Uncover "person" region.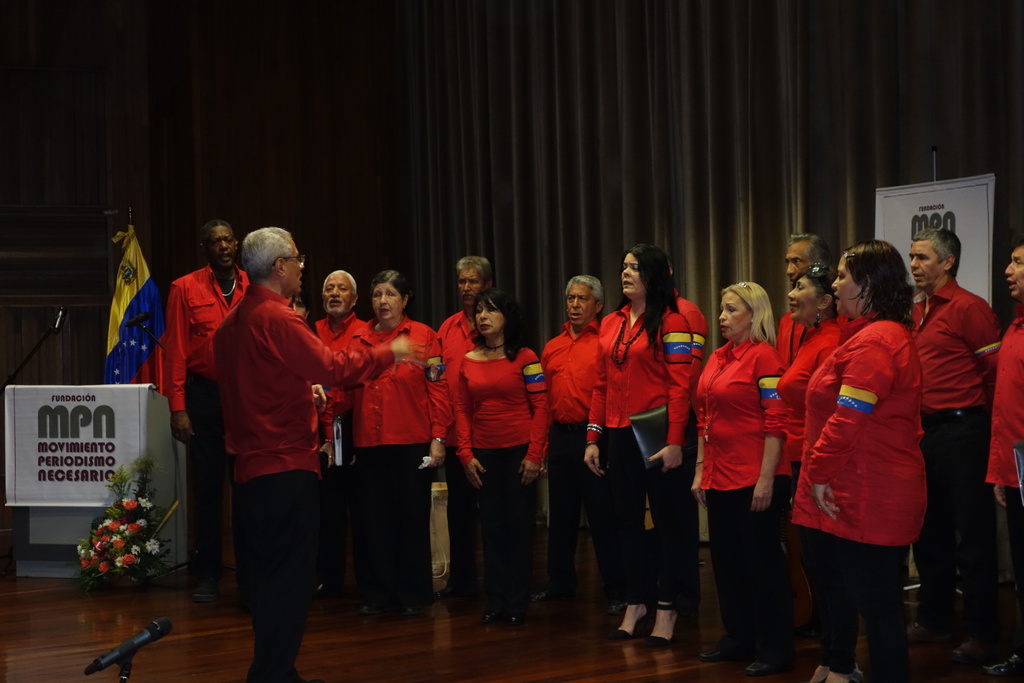
Uncovered: (left=159, top=219, right=244, bottom=600).
